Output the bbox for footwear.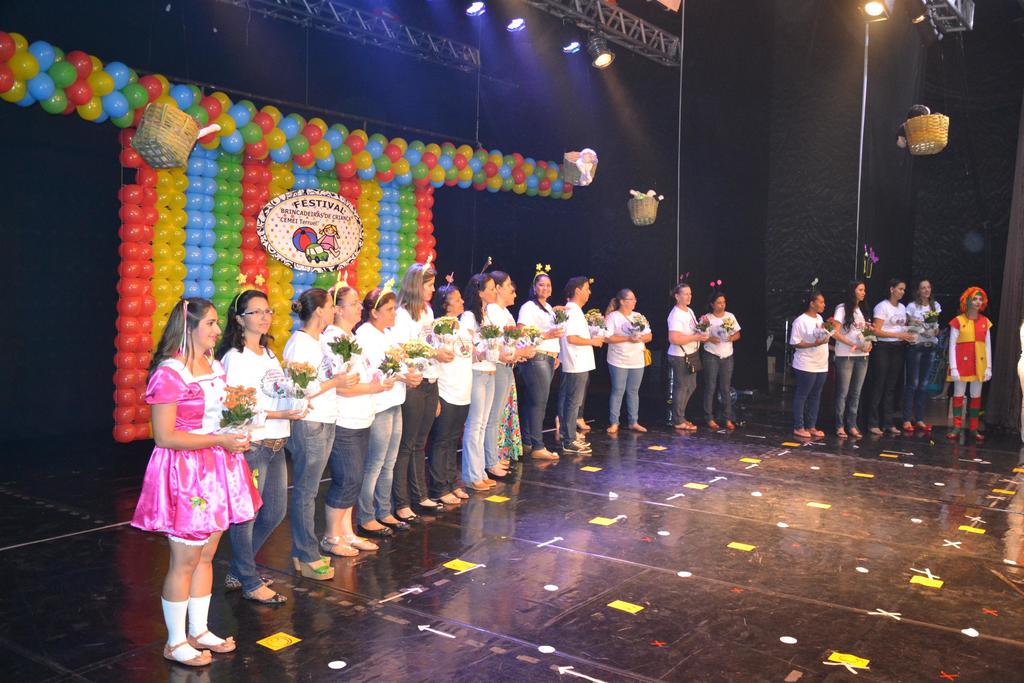
BBox(528, 449, 559, 462).
